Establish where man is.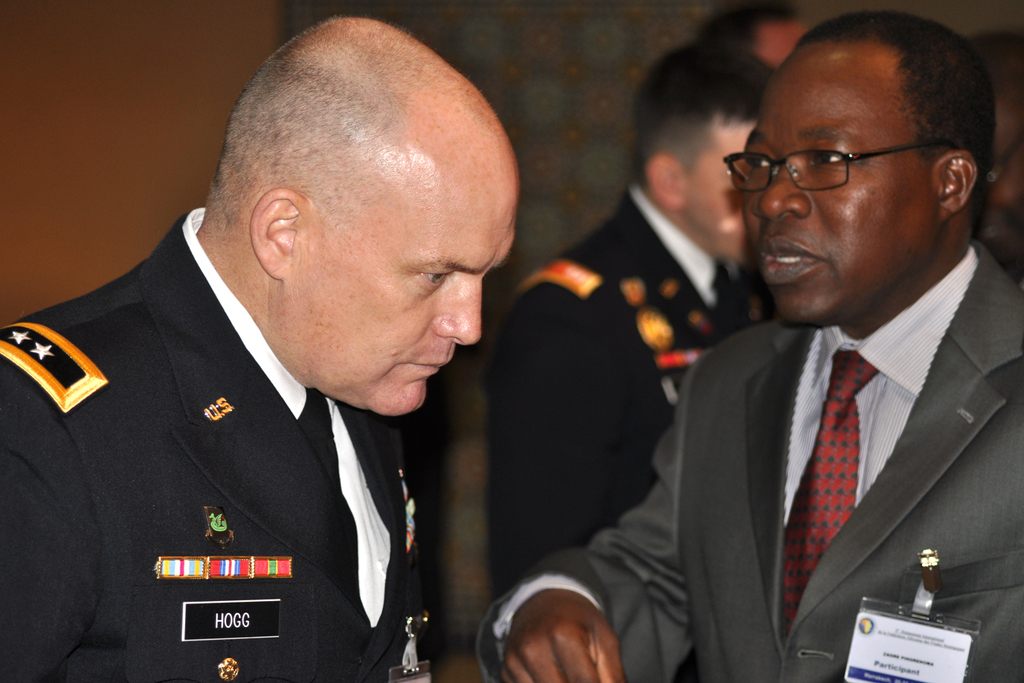
Established at [477,8,1023,682].
